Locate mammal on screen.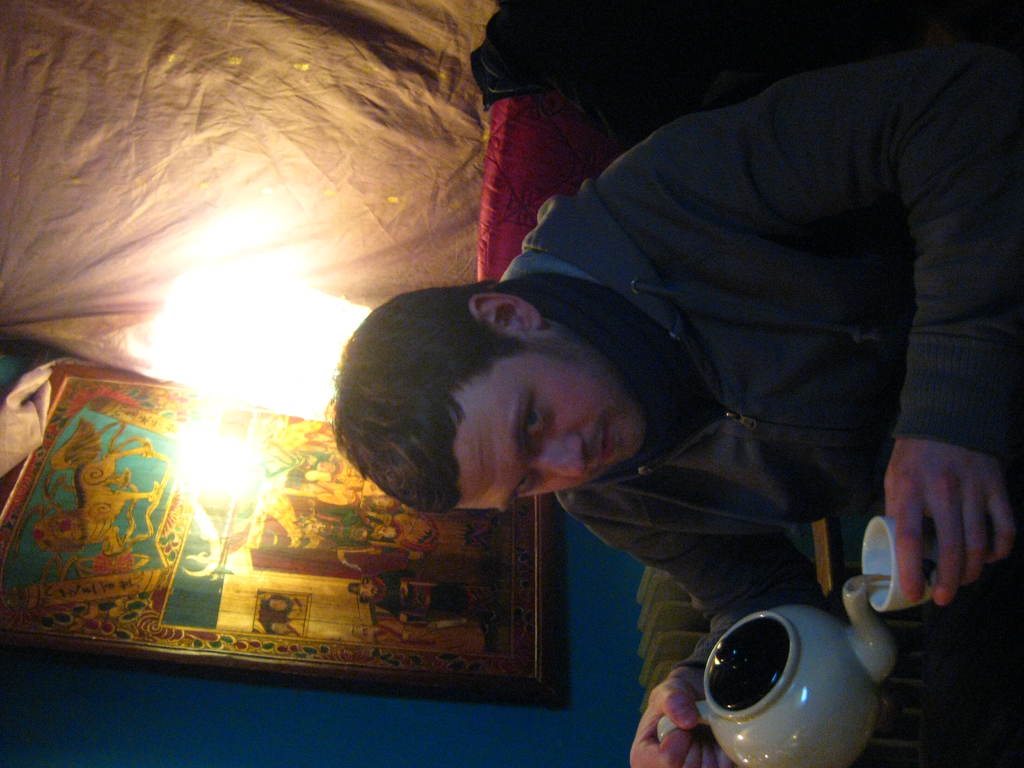
On screen at {"x1": 36, "y1": 435, "x2": 152, "y2": 564}.
